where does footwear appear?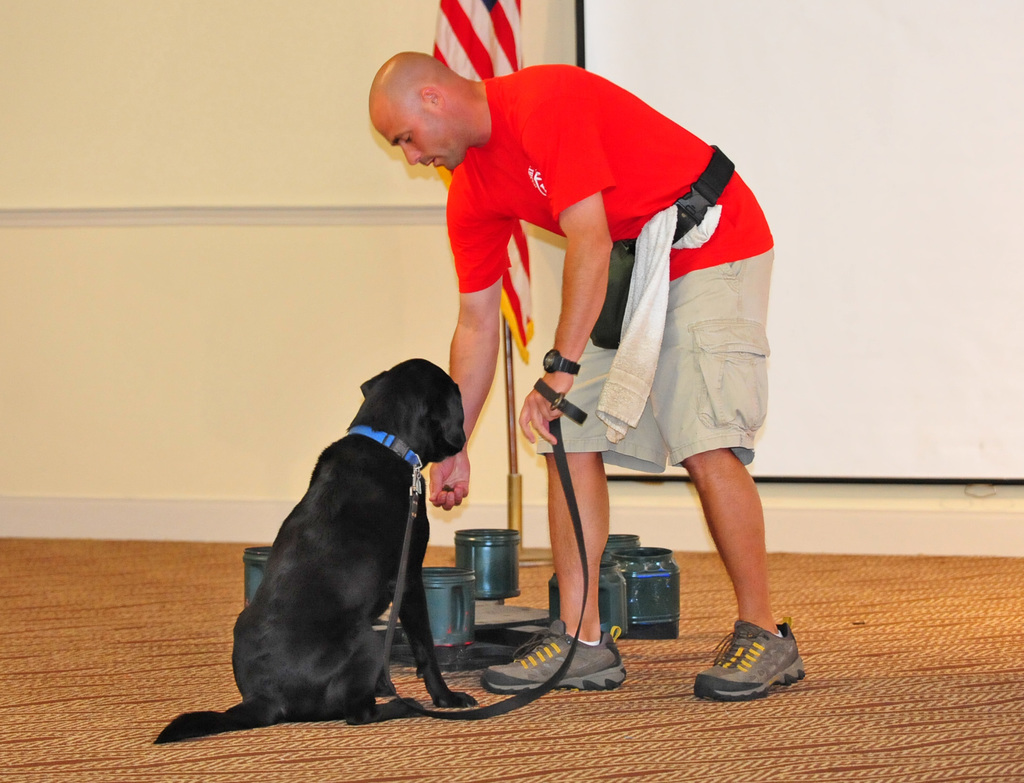
Appears at BBox(688, 609, 814, 701).
